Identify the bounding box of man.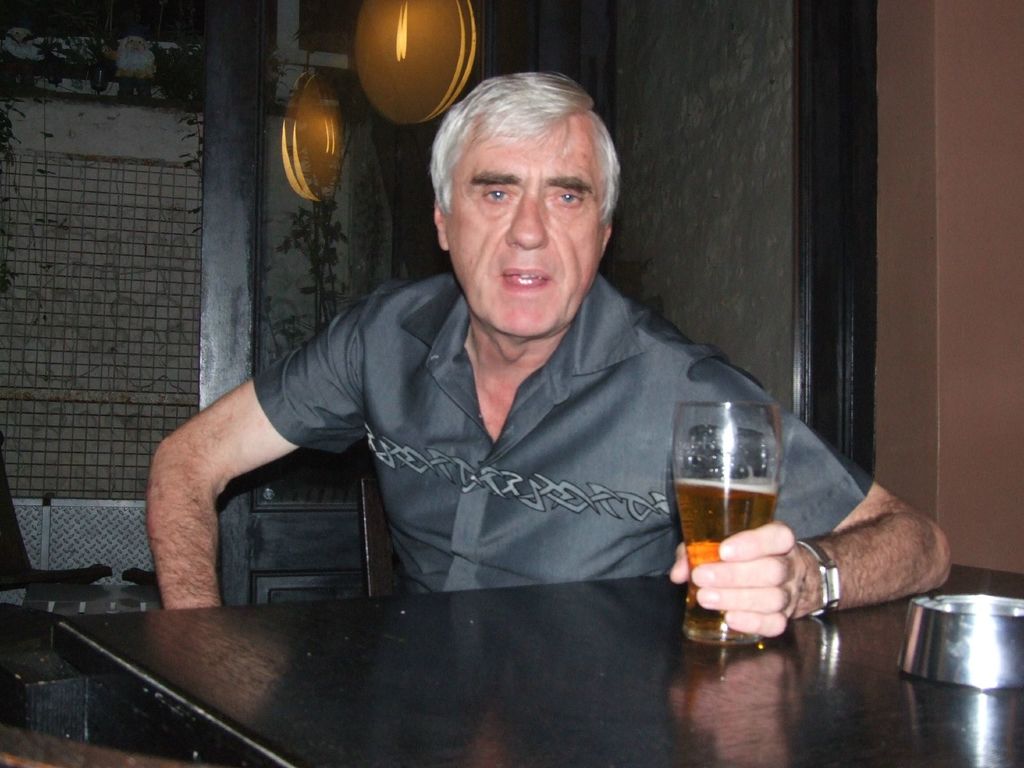
rect(141, 83, 822, 664).
